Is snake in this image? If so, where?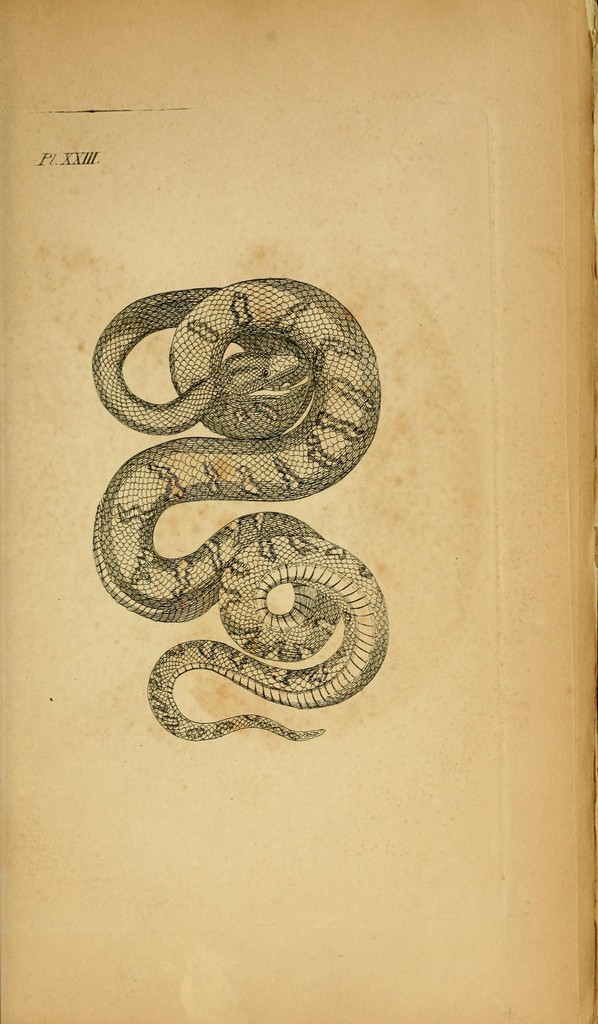
Yes, at rect(92, 274, 394, 743).
